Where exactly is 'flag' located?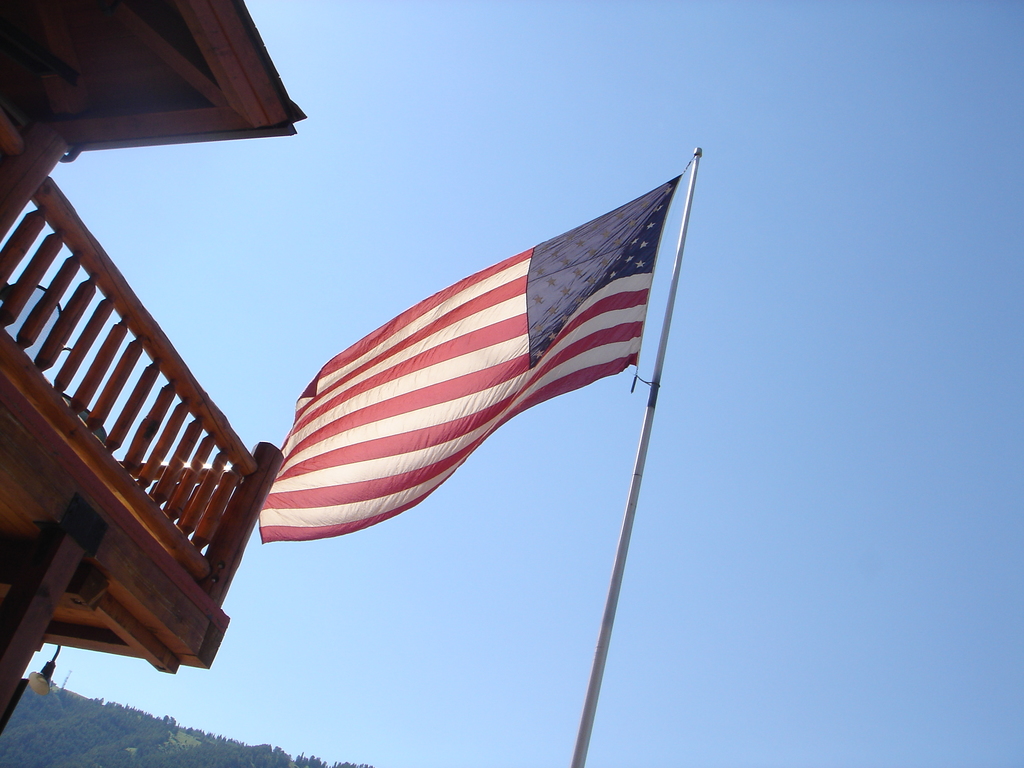
Its bounding box is left=257, top=177, right=674, bottom=545.
